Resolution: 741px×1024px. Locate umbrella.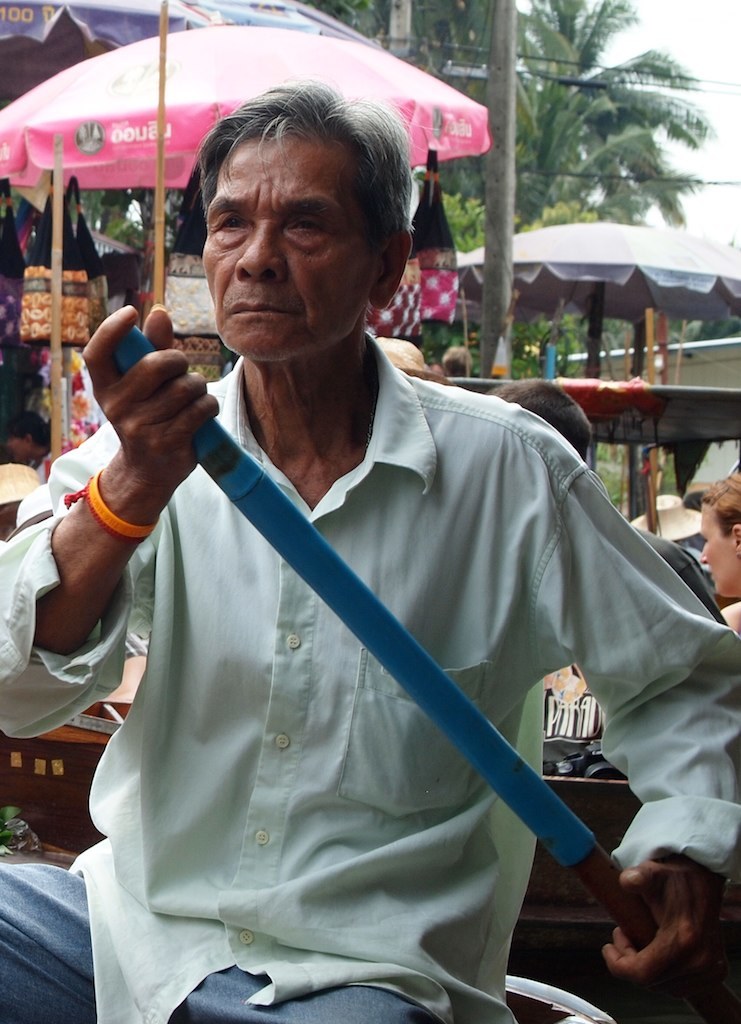
(left=456, top=217, right=740, bottom=377).
